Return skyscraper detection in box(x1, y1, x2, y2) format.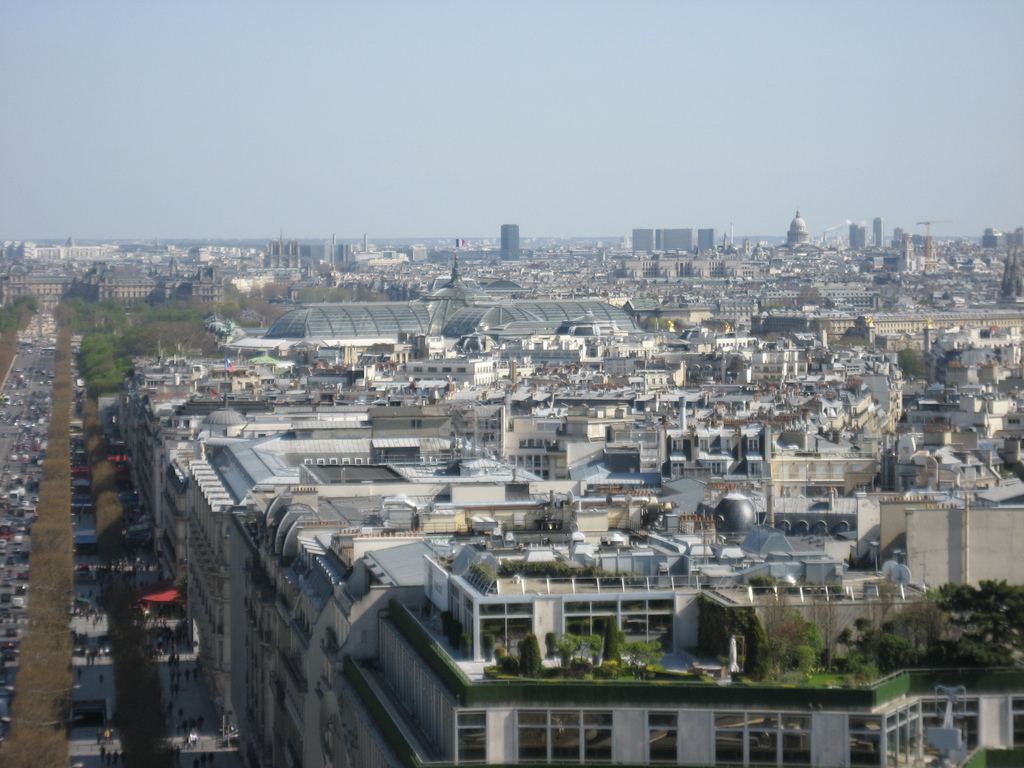
box(500, 218, 522, 266).
